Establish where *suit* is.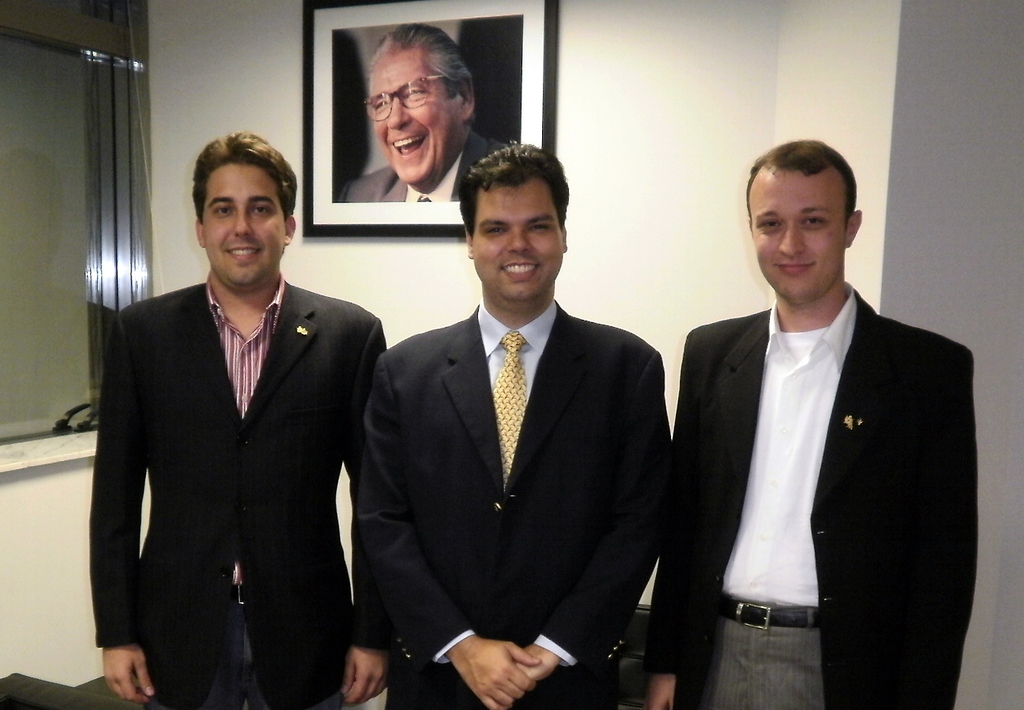
Established at box=[333, 131, 506, 204].
